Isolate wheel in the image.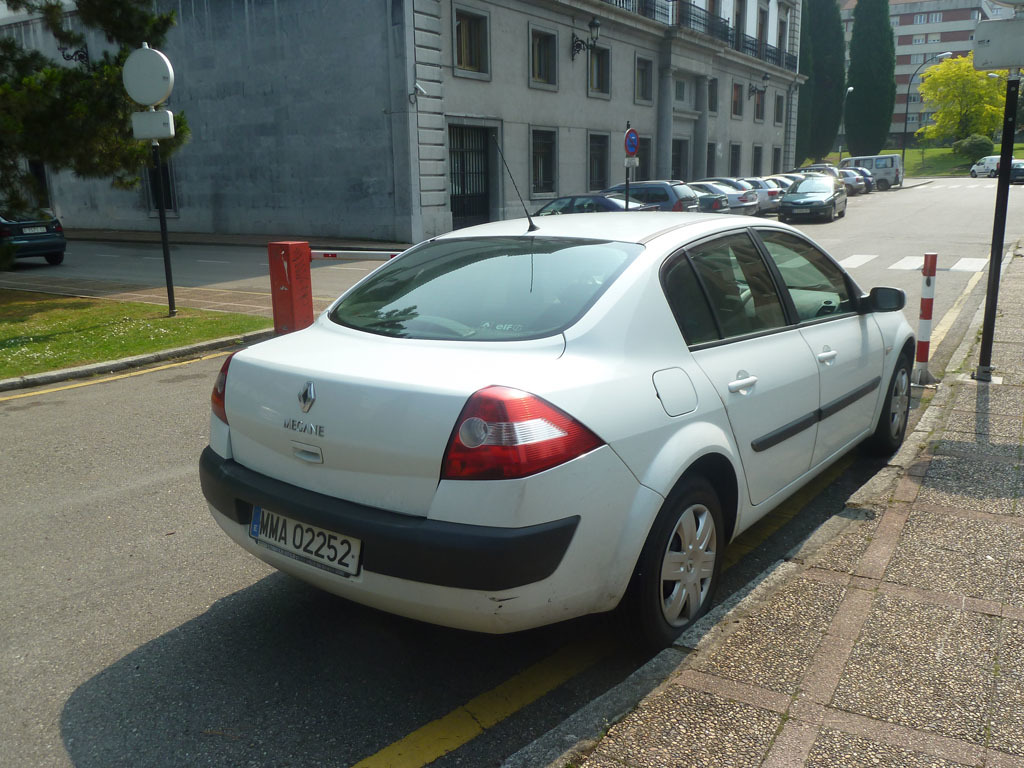
Isolated region: <bbox>639, 478, 725, 643</bbox>.
